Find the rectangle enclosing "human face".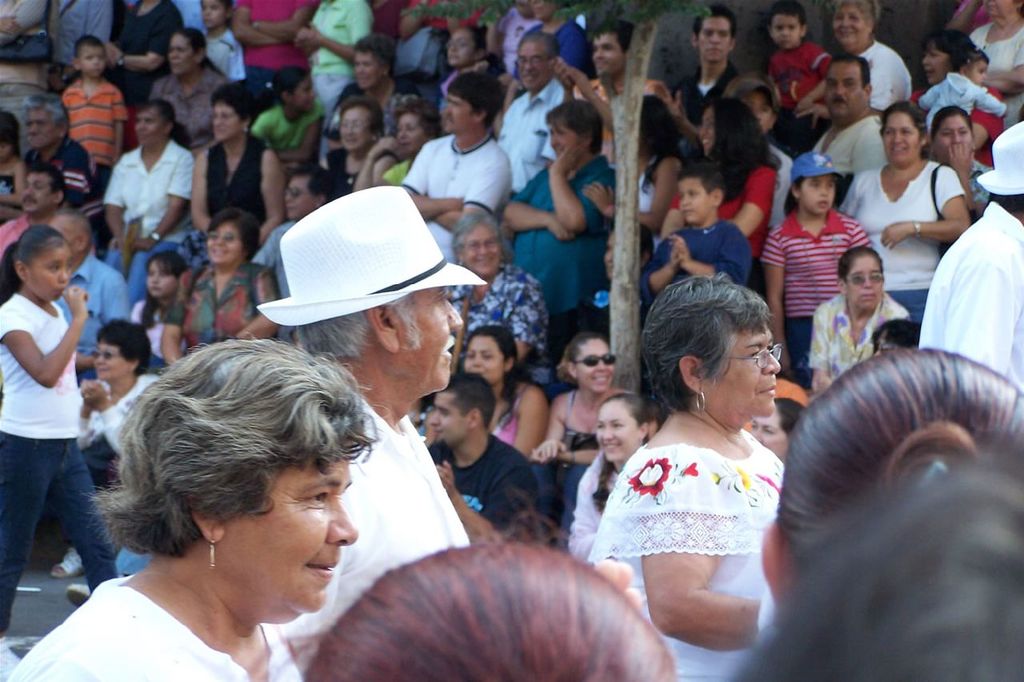
[left=804, top=173, right=838, bottom=217].
